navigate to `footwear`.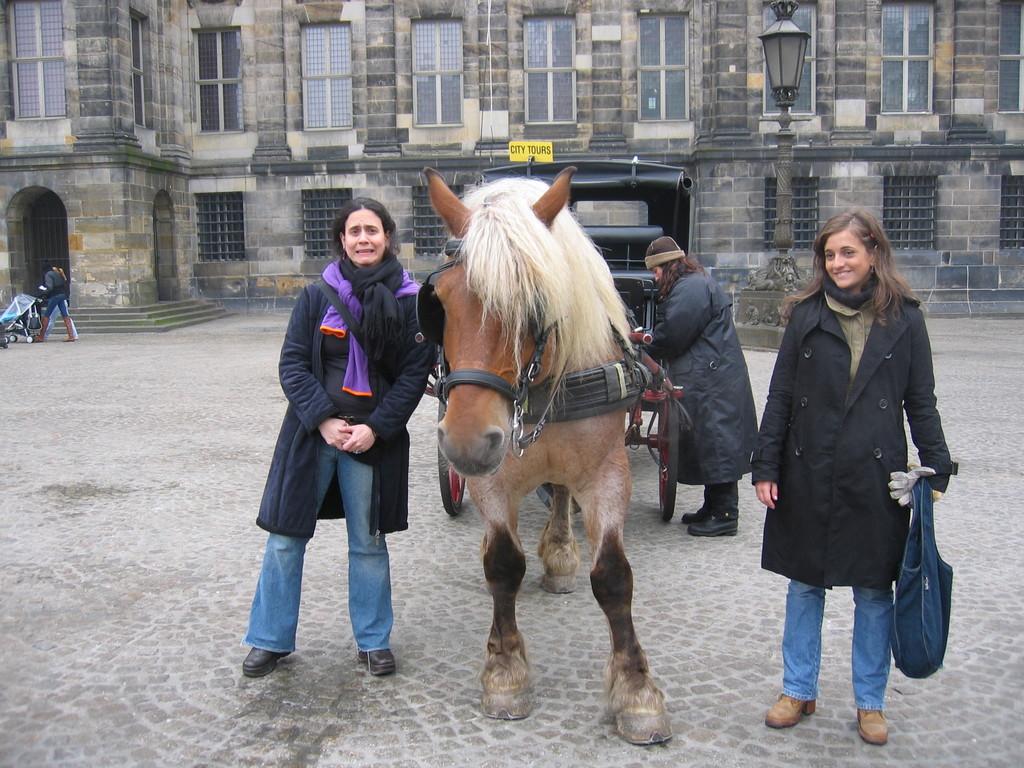
Navigation target: <bbox>769, 689, 817, 736</bbox>.
